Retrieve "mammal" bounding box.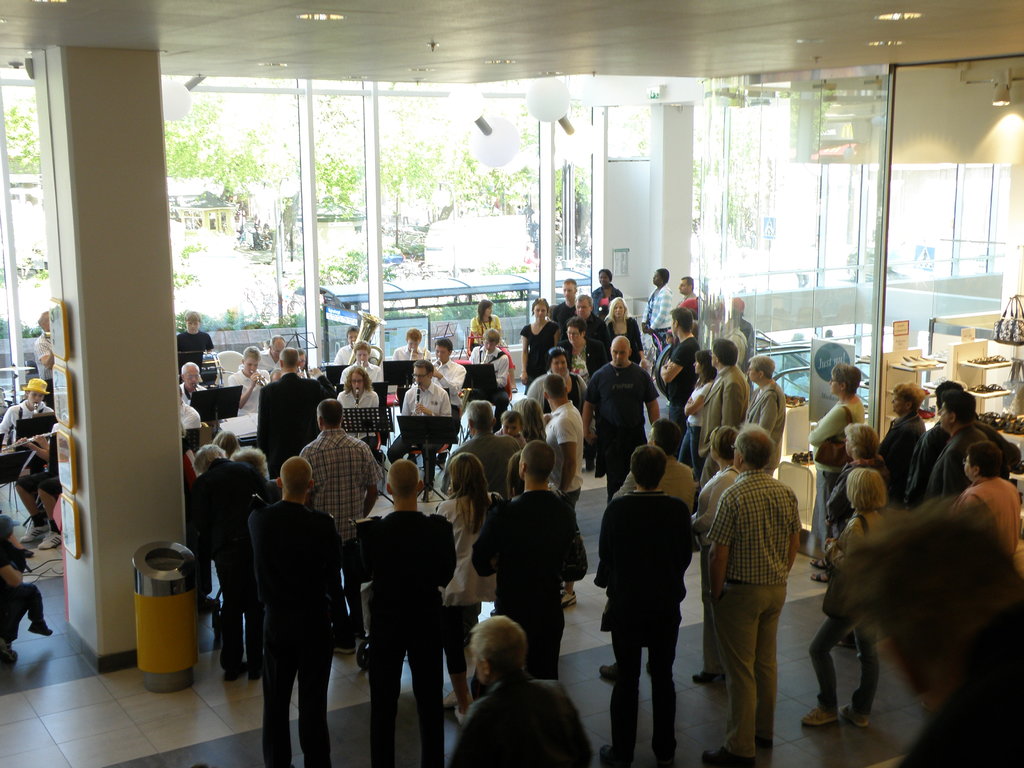
Bounding box: l=258, t=333, r=291, b=373.
